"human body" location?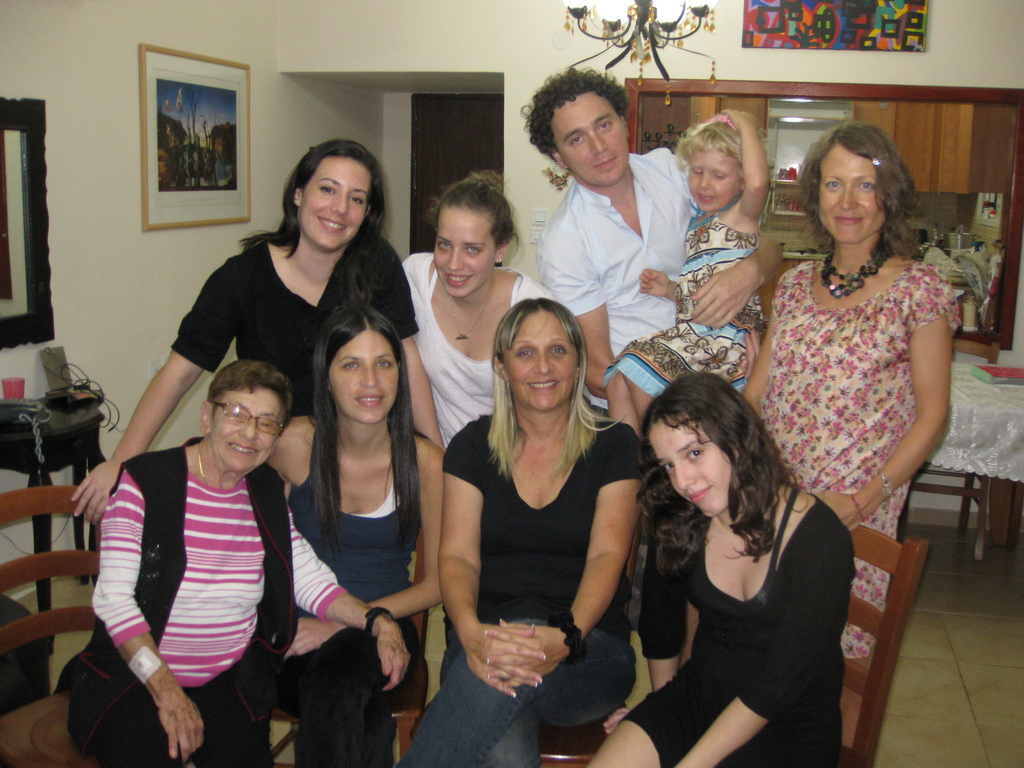
x1=269 y1=302 x2=463 y2=767
